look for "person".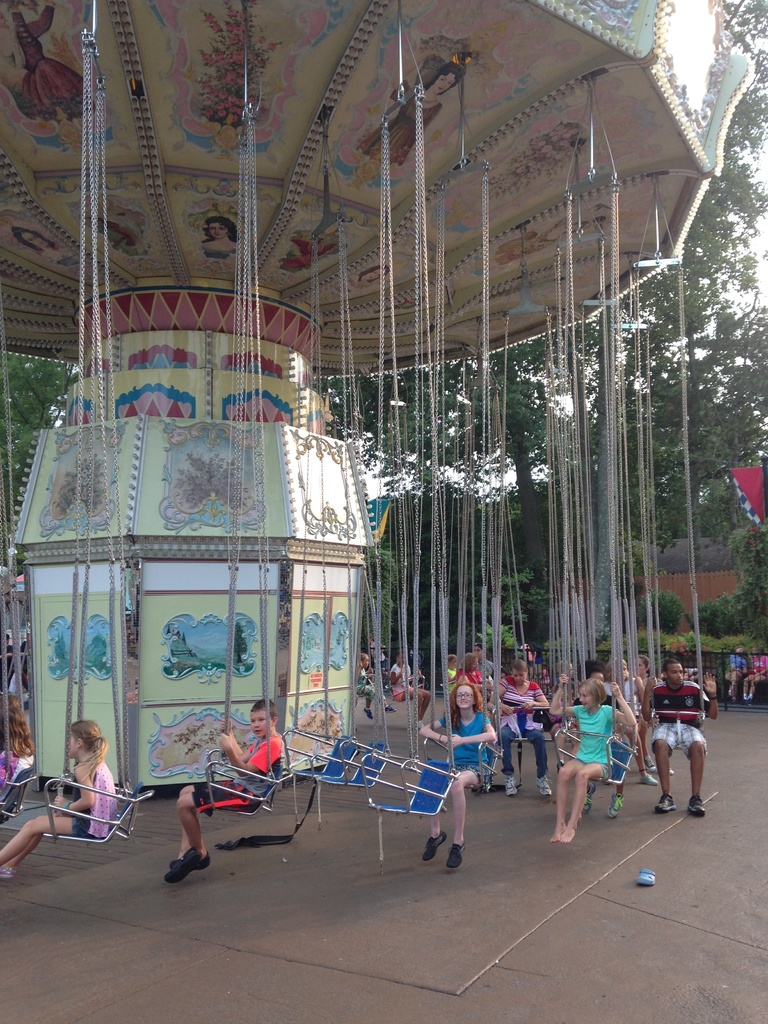
Found: locate(641, 655, 716, 814).
